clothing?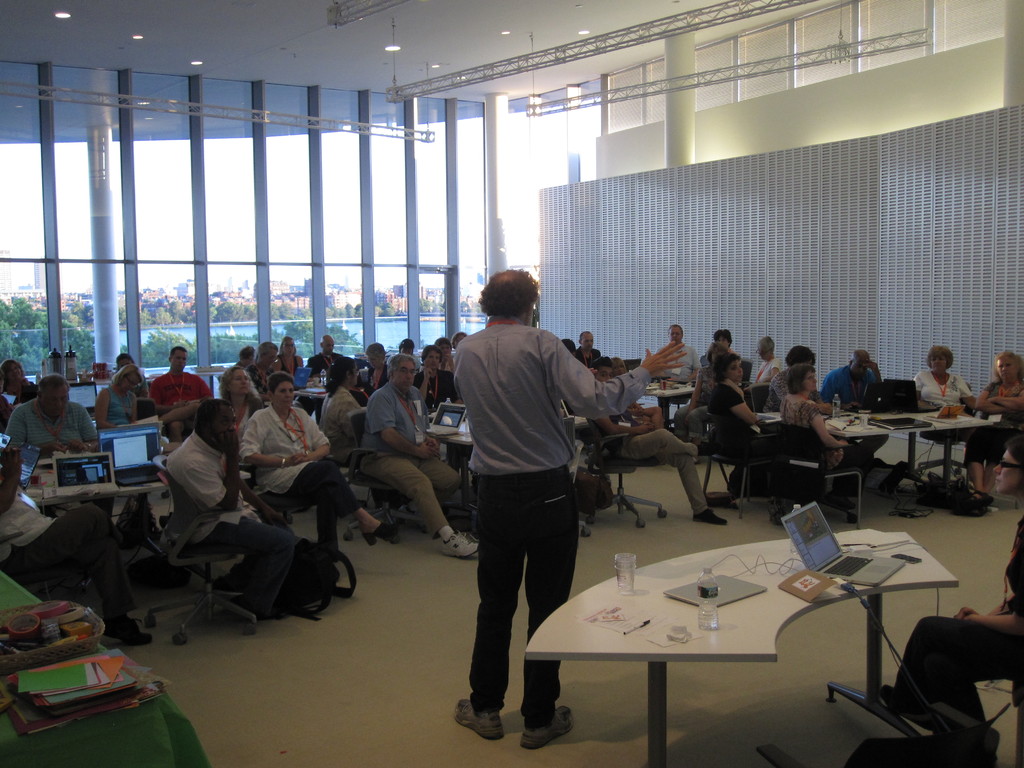
left=164, top=429, right=299, bottom=614
